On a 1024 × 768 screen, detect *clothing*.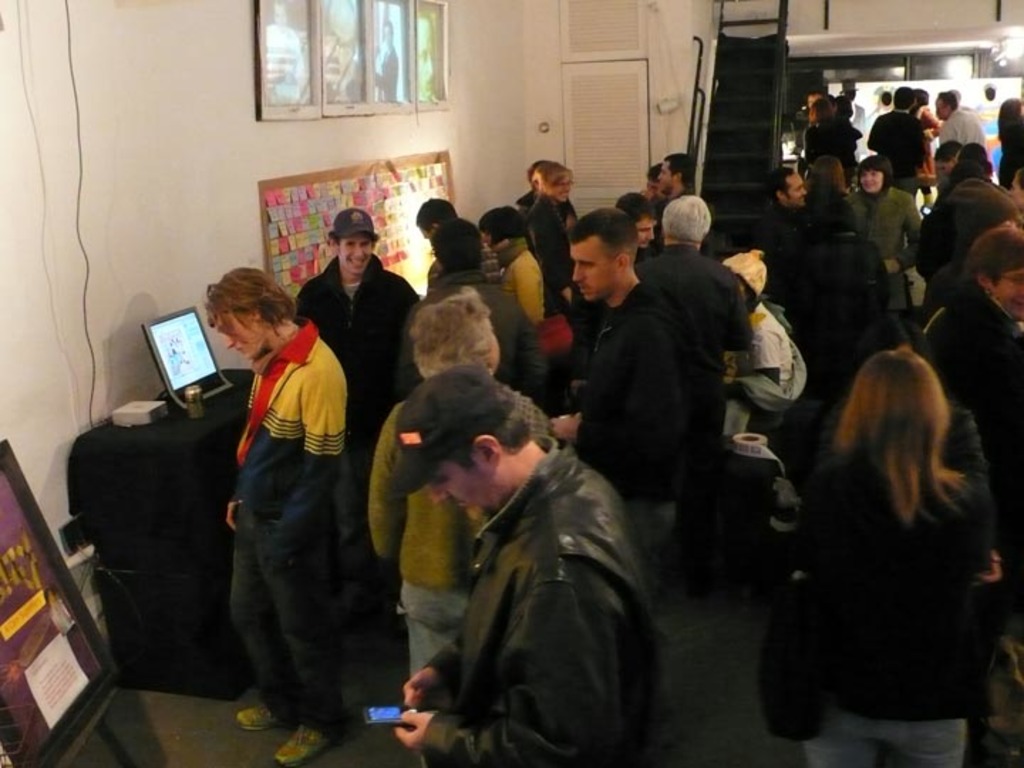
870:108:926:188.
